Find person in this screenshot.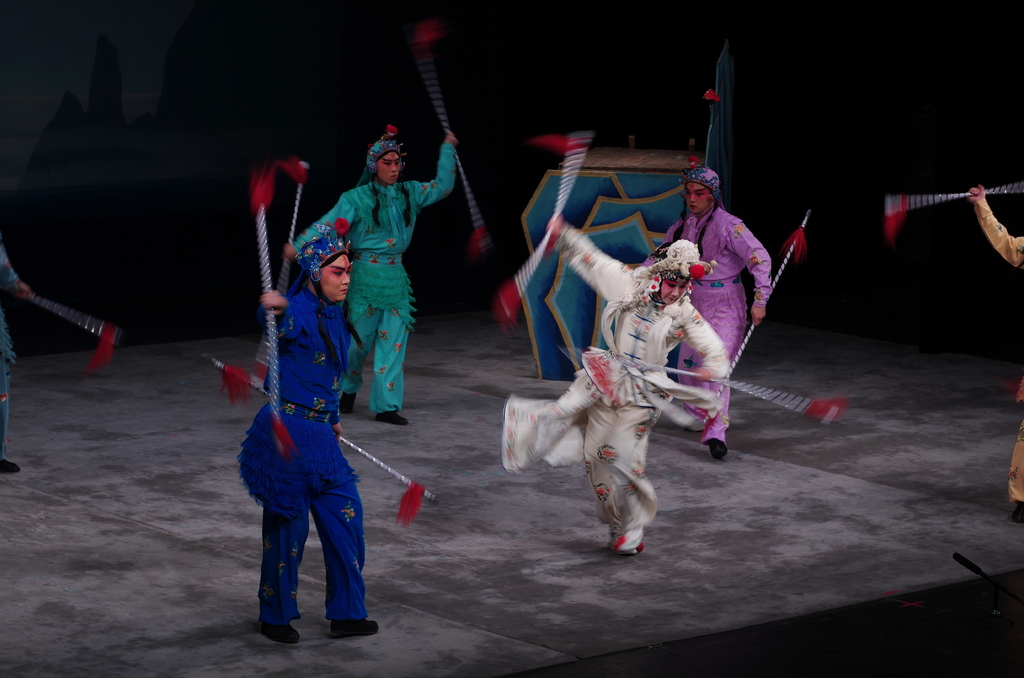
The bounding box for person is [965,188,1023,528].
